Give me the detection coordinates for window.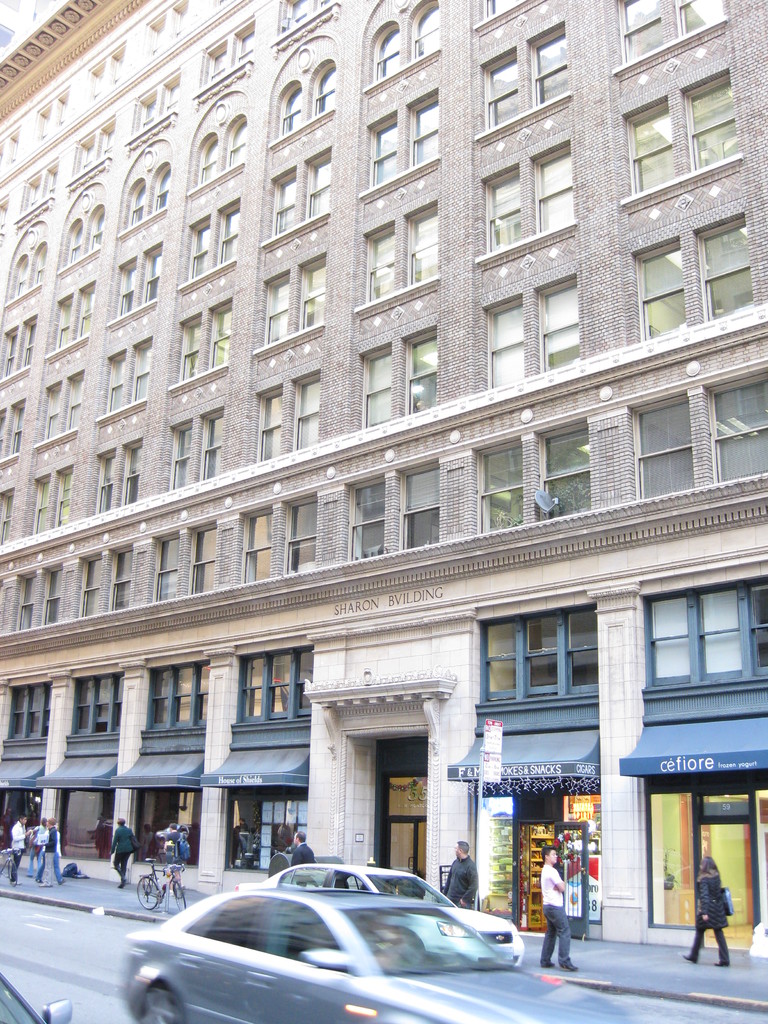
rect(175, 312, 200, 376).
